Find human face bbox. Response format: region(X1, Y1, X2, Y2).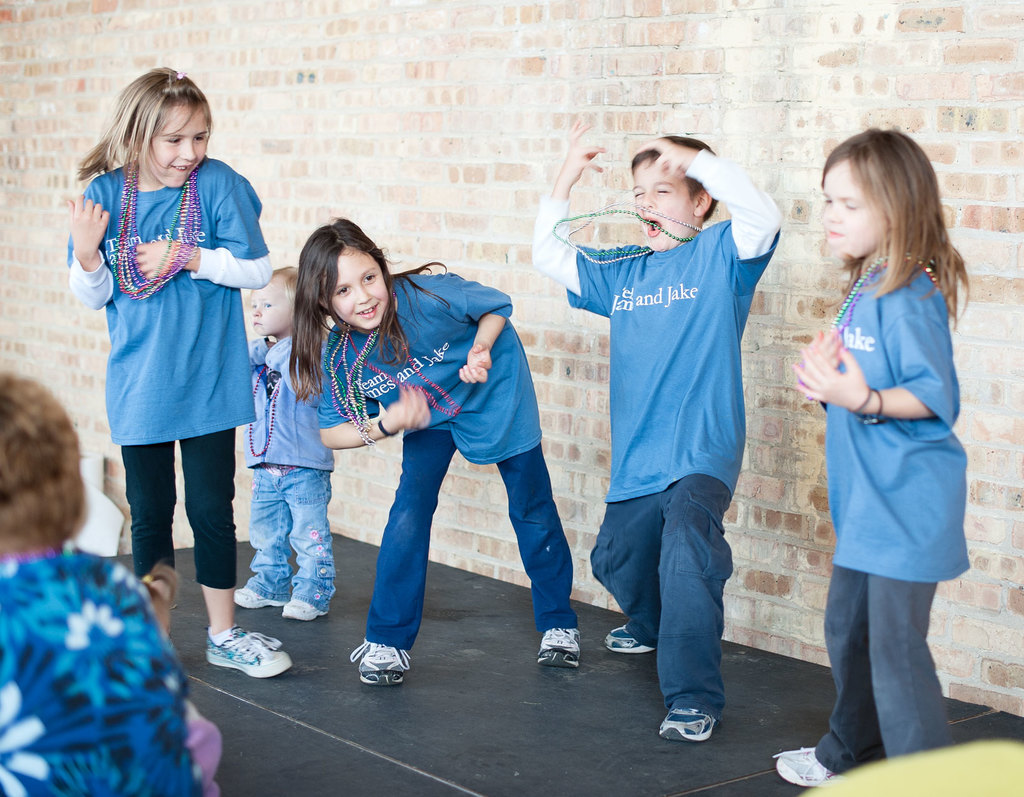
region(632, 161, 696, 250).
